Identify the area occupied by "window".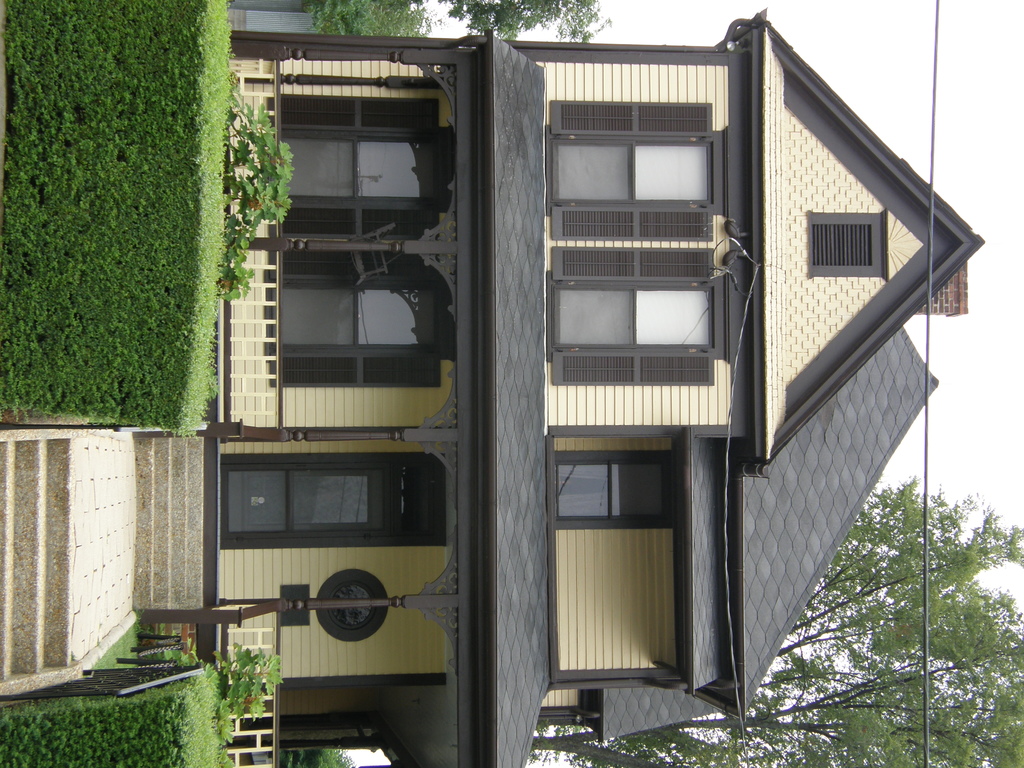
Area: l=276, t=98, r=452, b=237.
